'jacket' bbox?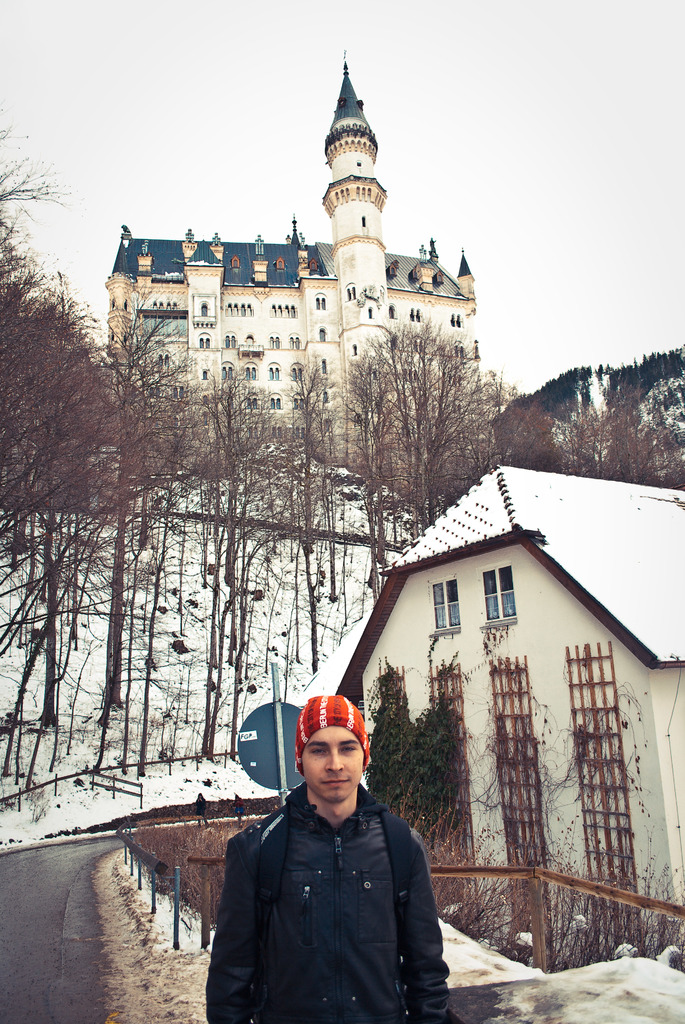
204 771 463 1023
